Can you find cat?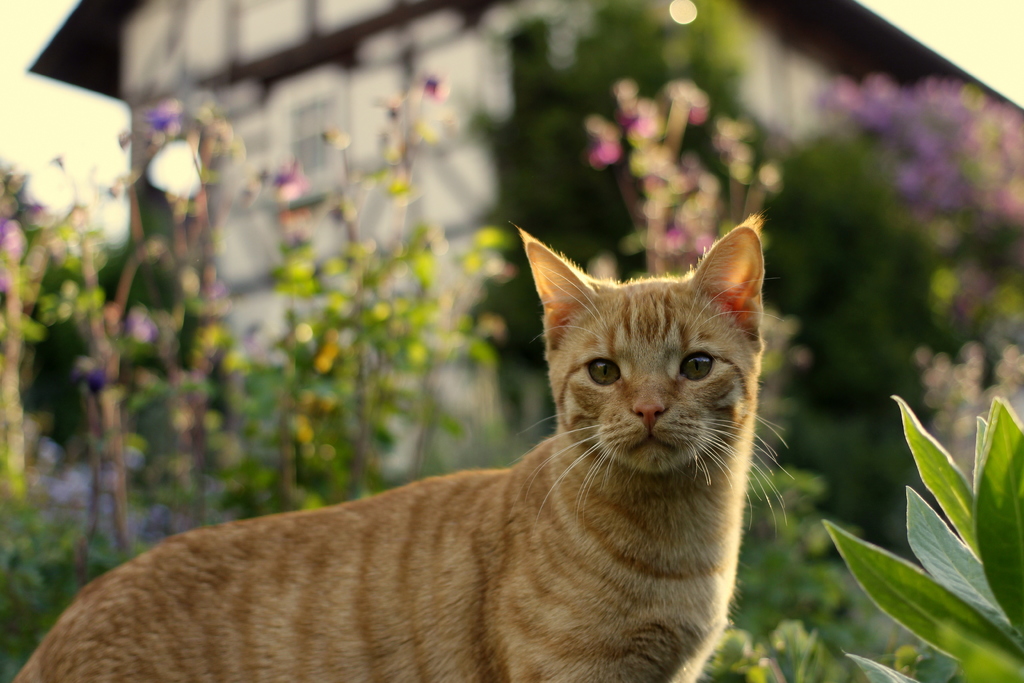
Yes, bounding box: locate(7, 215, 794, 682).
